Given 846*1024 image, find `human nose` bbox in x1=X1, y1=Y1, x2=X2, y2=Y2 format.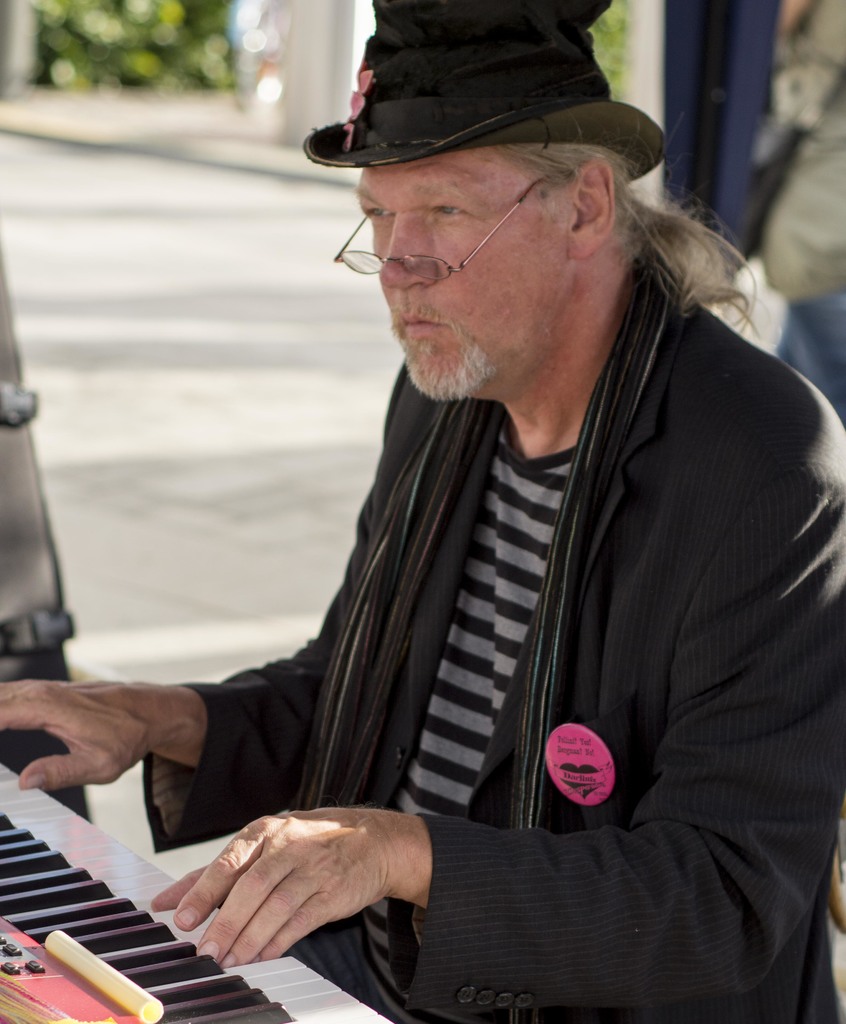
x1=380, y1=214, x2=438, y2=291.
